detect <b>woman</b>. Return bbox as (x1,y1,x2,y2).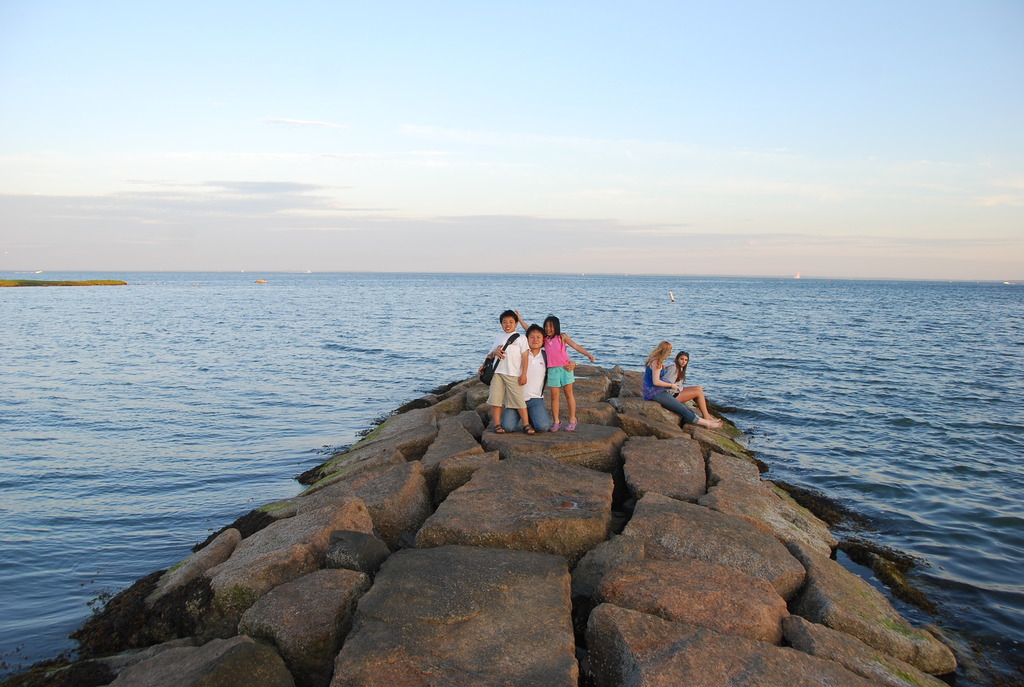
(643,334,720,428).
